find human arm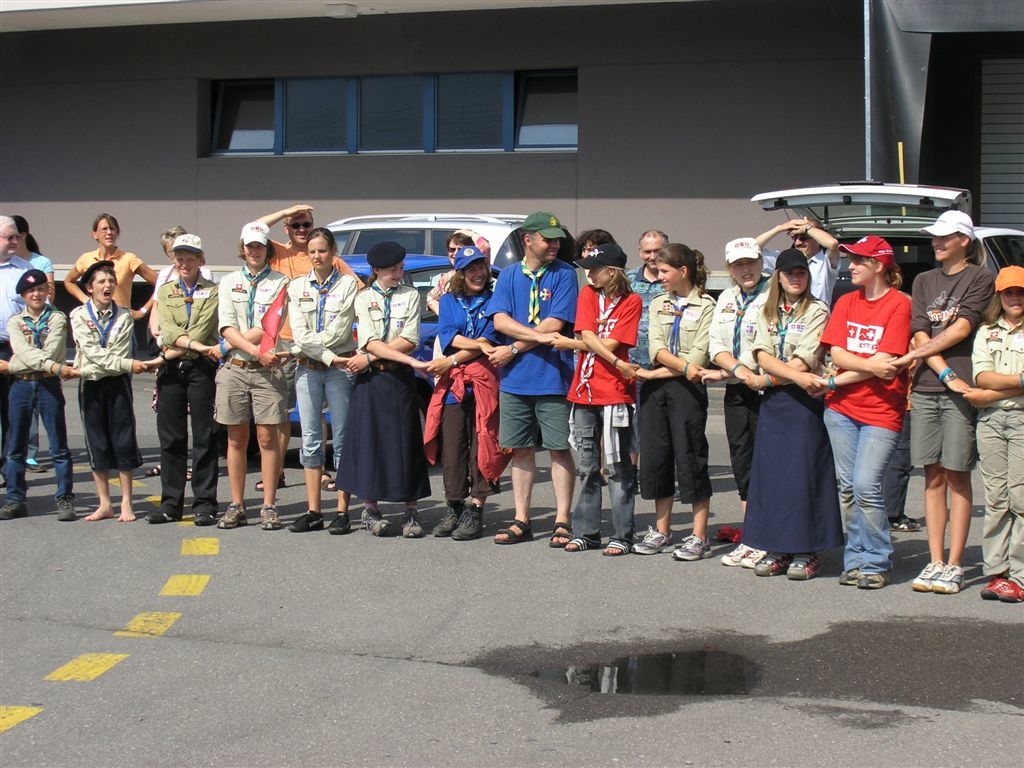
{"left": 11, "top": 313, "right": 81, "bottom": 378}
